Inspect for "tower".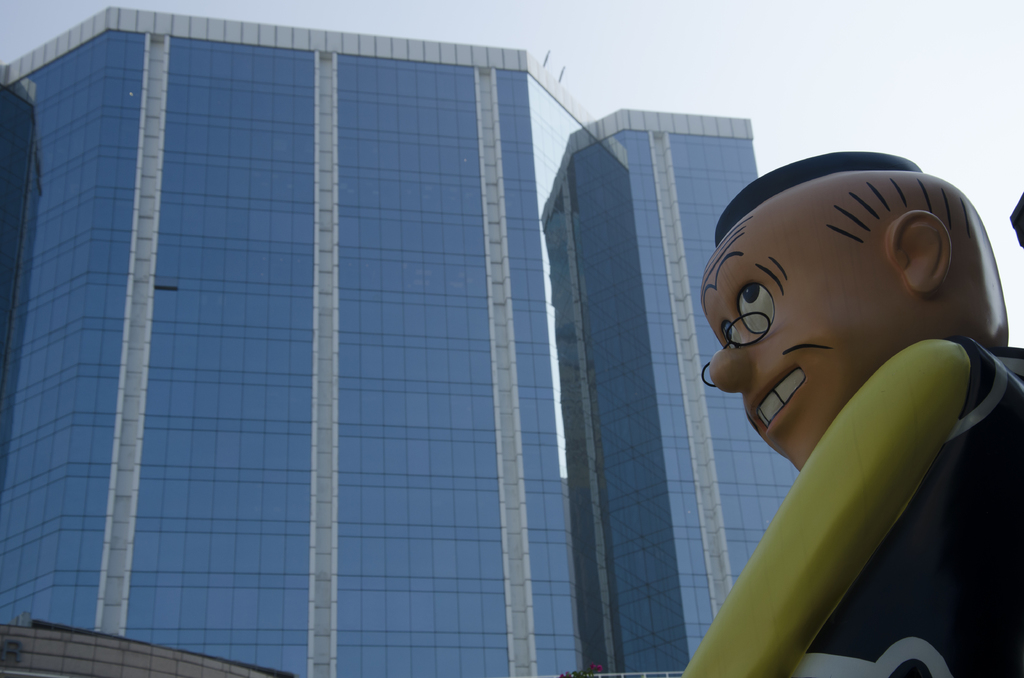
Inspection: 539:108:799:677.
